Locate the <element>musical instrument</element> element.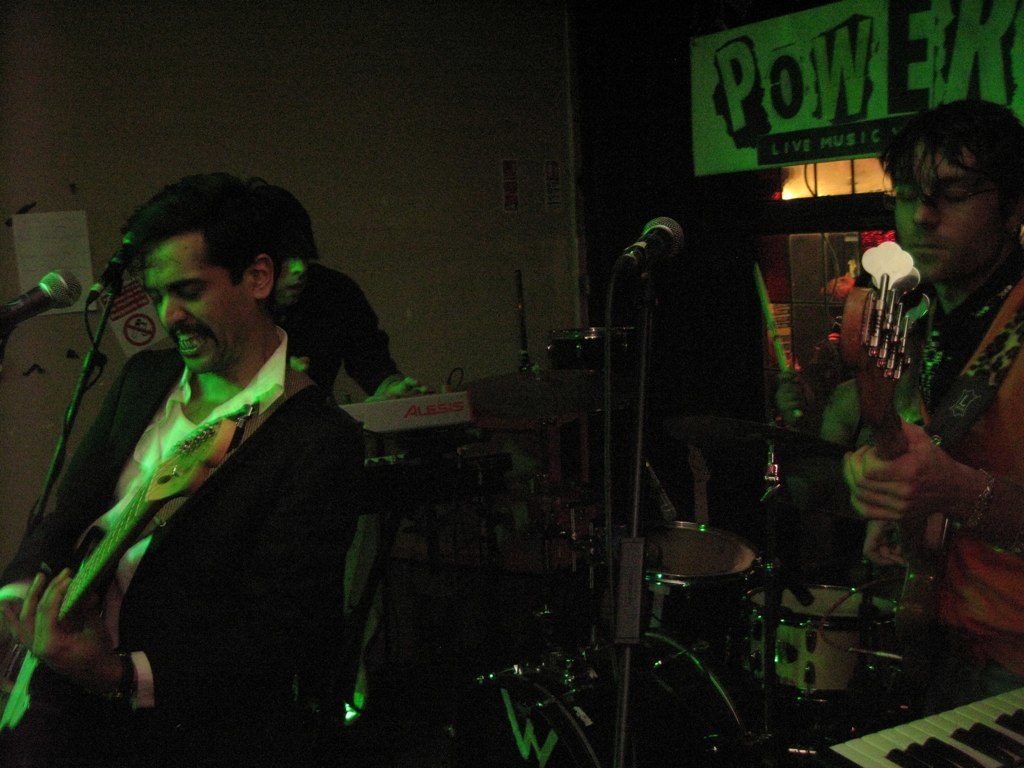
Element bbox: (0, 399, 255, 767).
